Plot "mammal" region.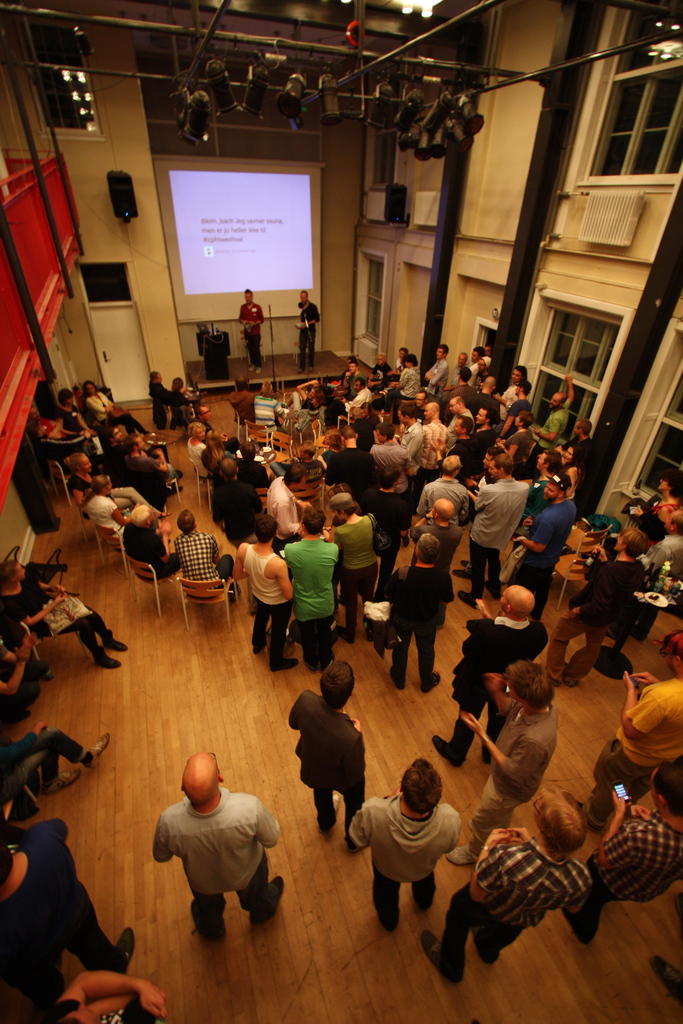
Plotted at BBox(501, 463, 578, 591).
